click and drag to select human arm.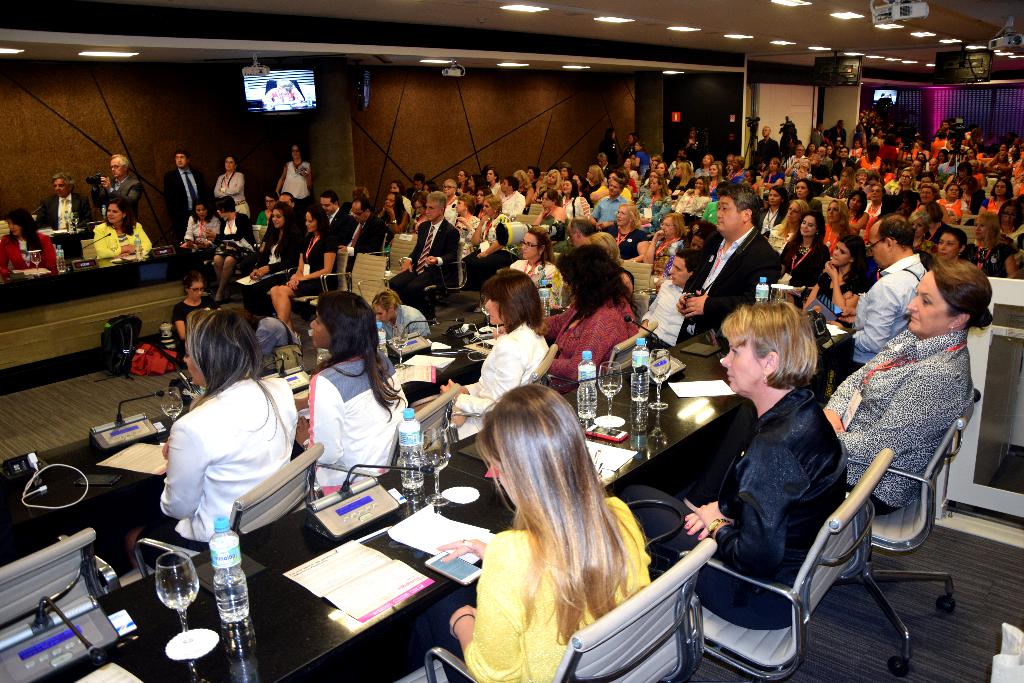
Selection: bbox(204, 216, 252, 243).
